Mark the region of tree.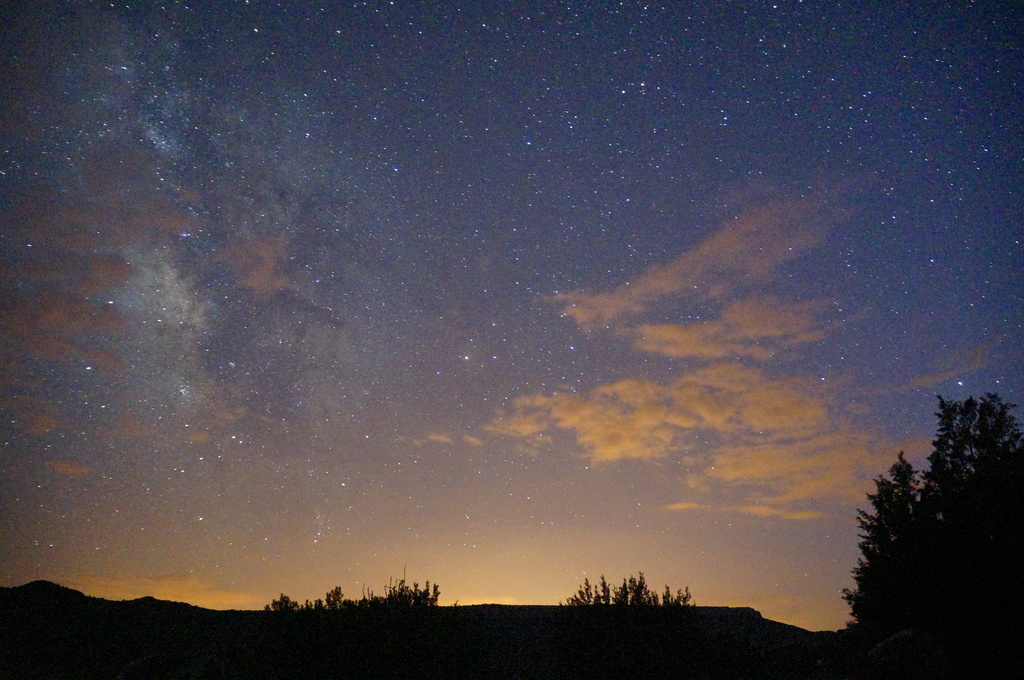
Region: select_region(555, 570, 703, 622).
